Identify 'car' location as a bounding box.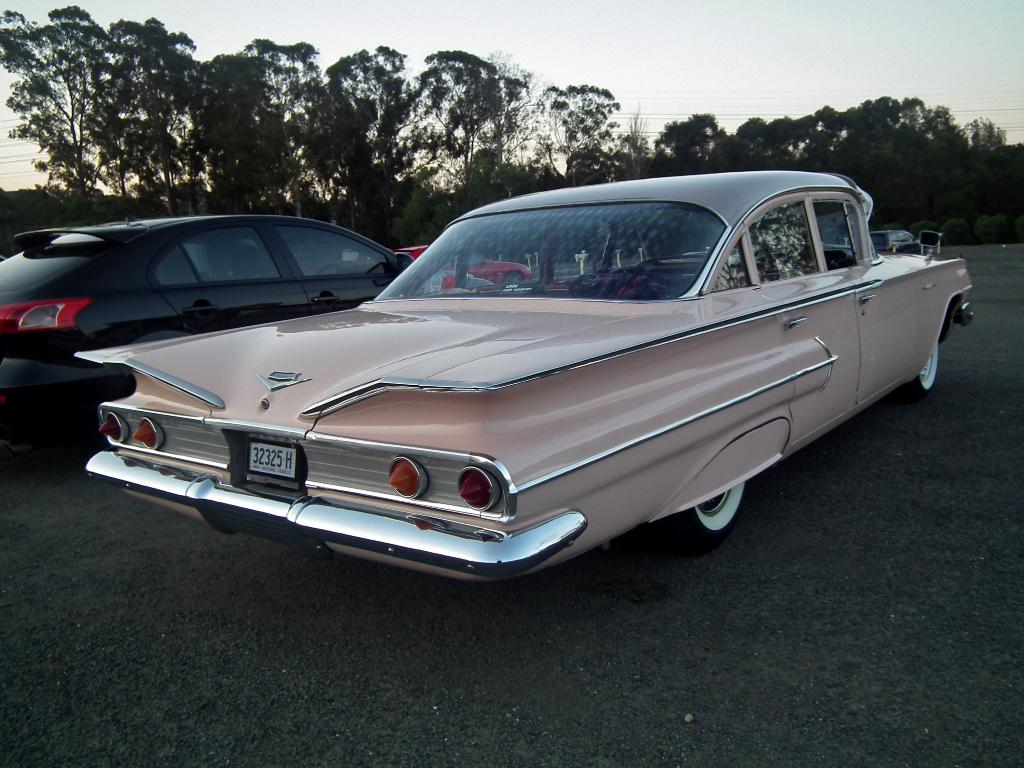
(0,213,472,456).
